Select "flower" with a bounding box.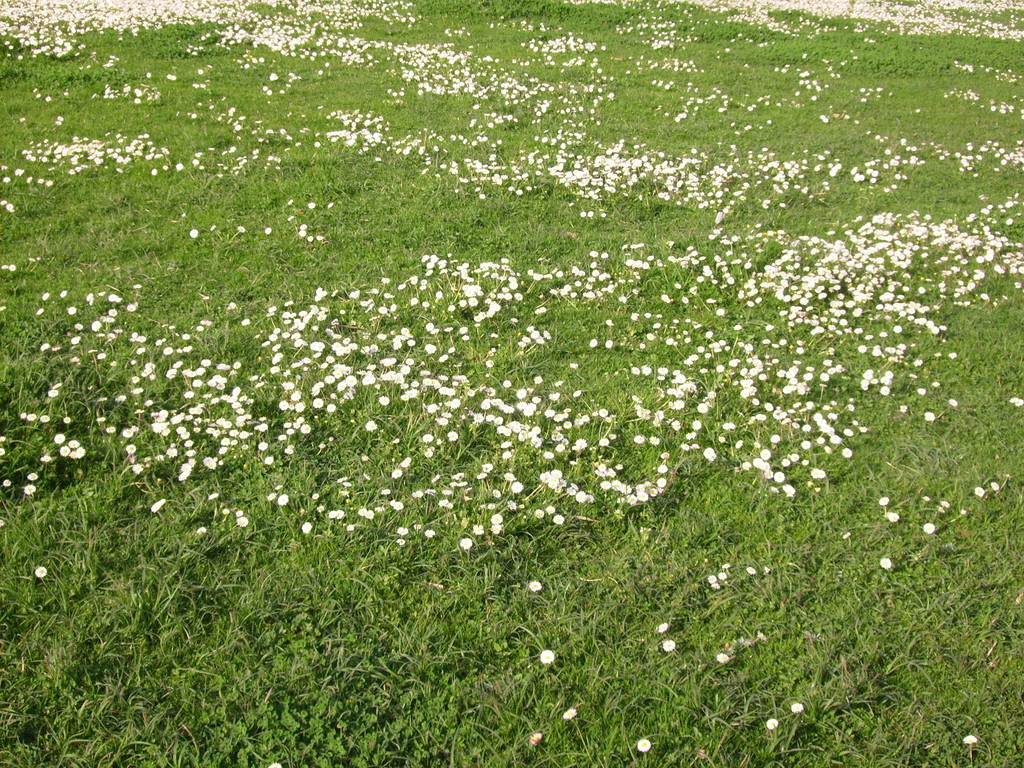
bbox=(484, 81, 564, 196).
